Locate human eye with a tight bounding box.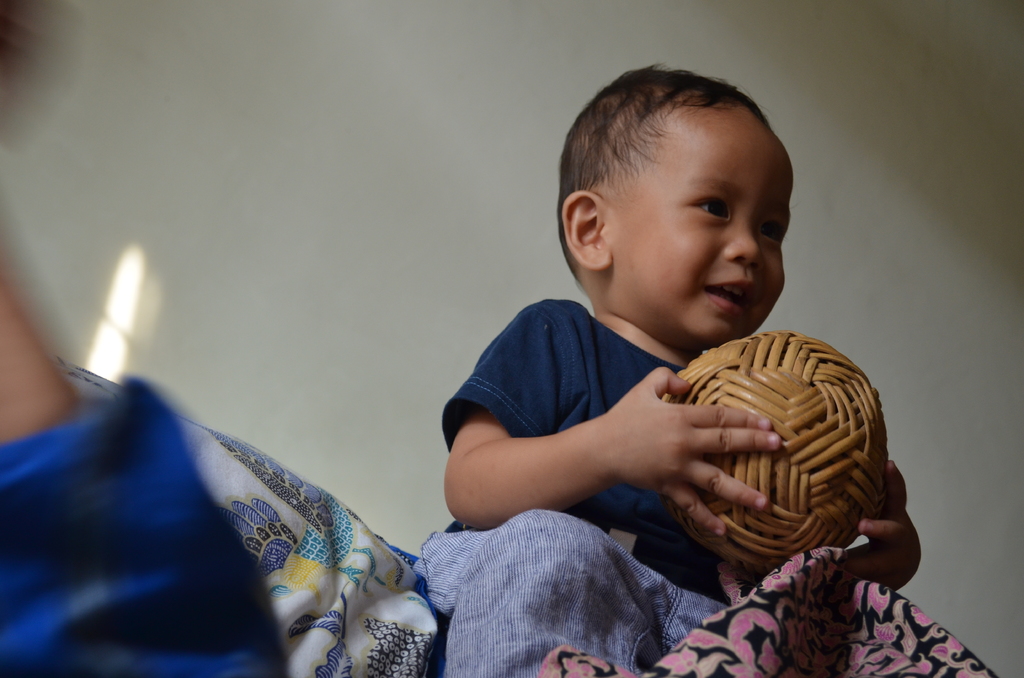
Rect(753, 217, 788, 248).
